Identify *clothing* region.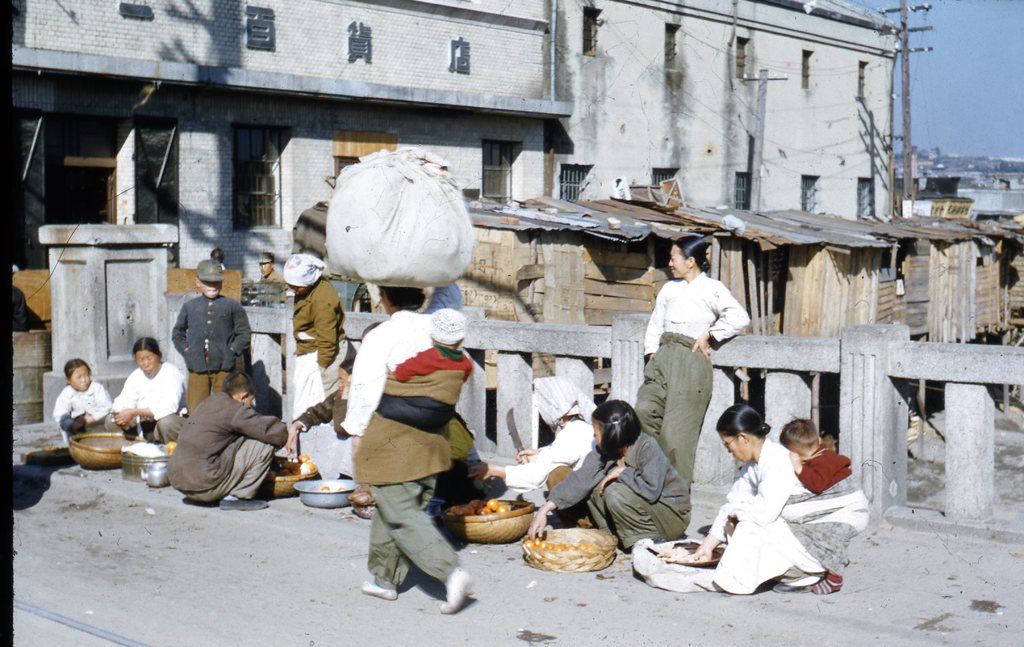
Region: 252, 275, 295, 309.
